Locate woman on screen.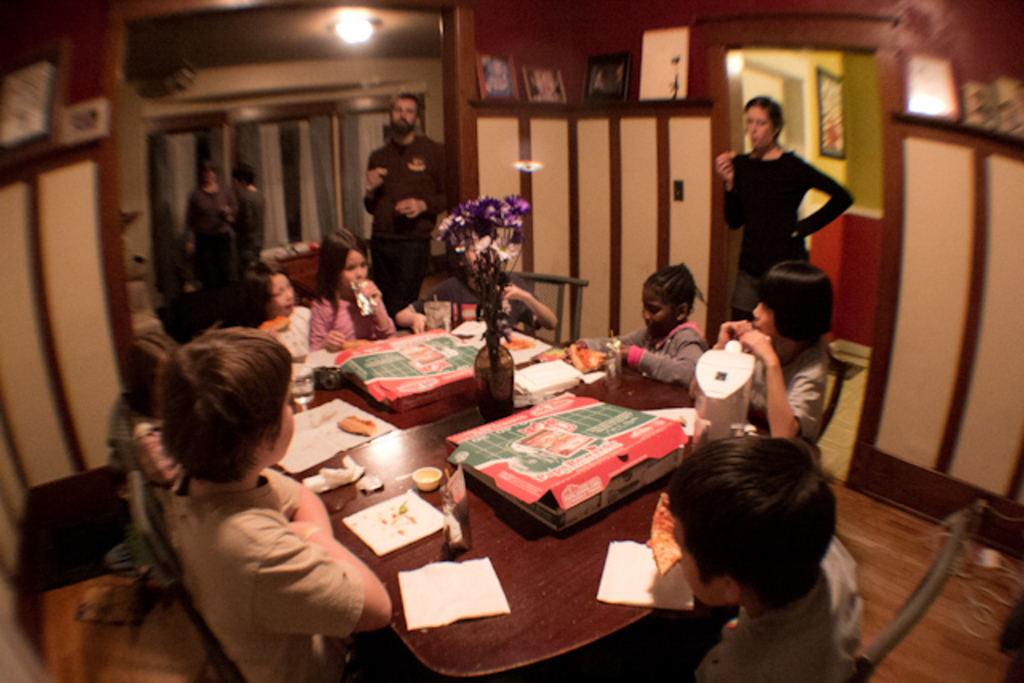
On screen at select_region(221, 165, 277, 274).
